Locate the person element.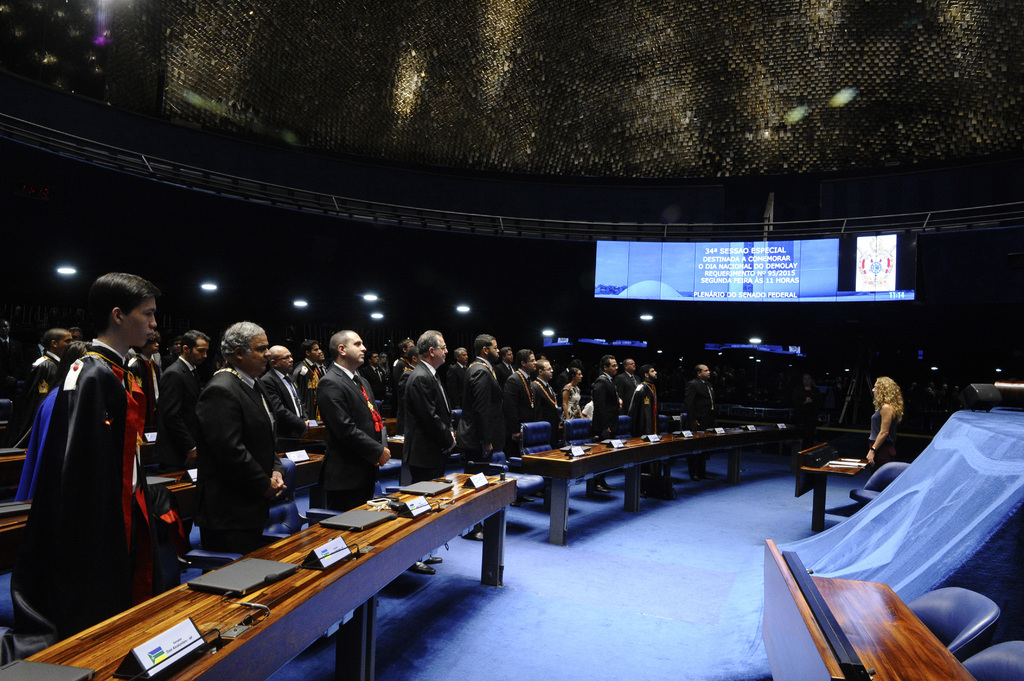
Element bbox: <box>798,372,822,448</box>.
